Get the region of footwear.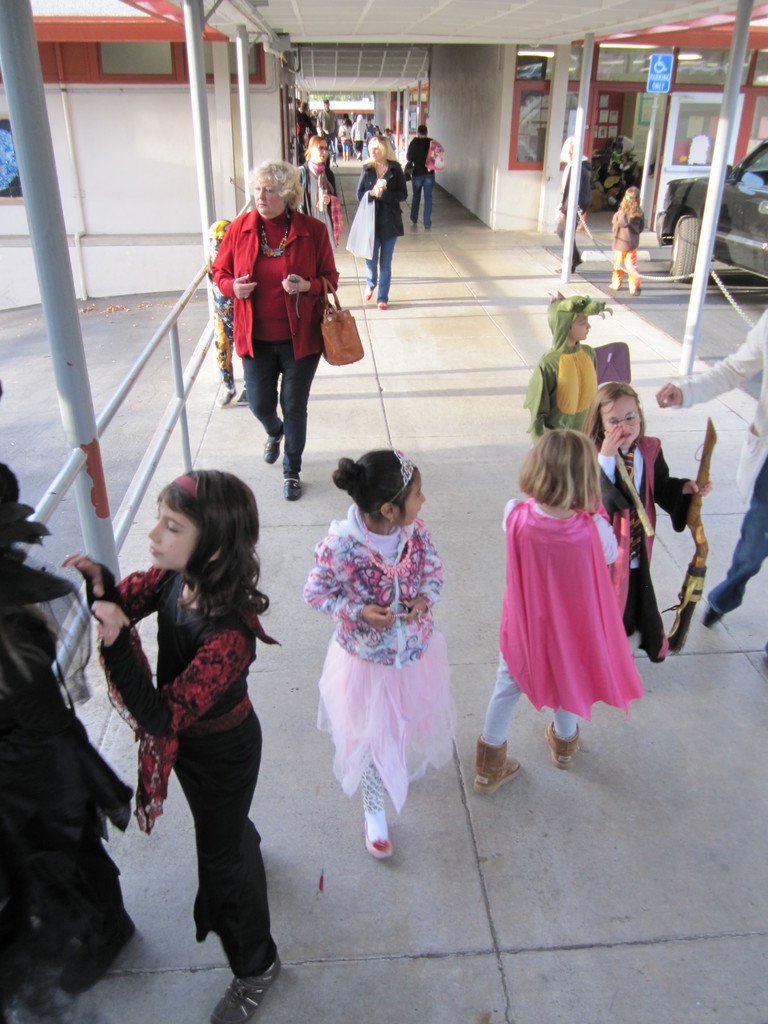
x1=212, y1=957, x2=287, y2=1023.
